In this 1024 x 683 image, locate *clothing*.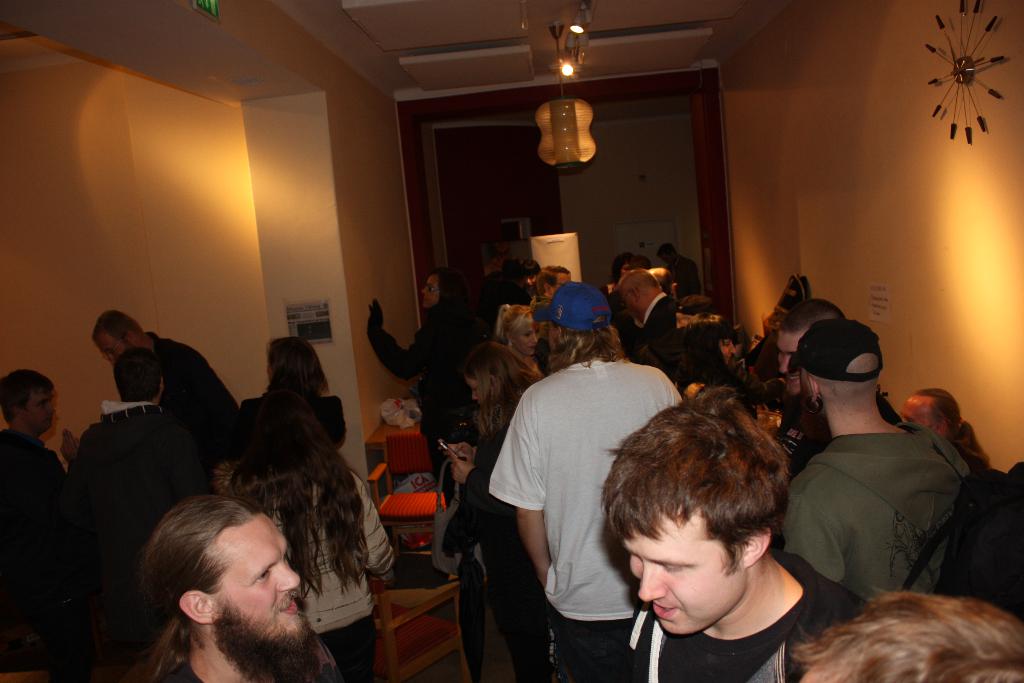
Bounding box: 788, 411, 974, 599.
